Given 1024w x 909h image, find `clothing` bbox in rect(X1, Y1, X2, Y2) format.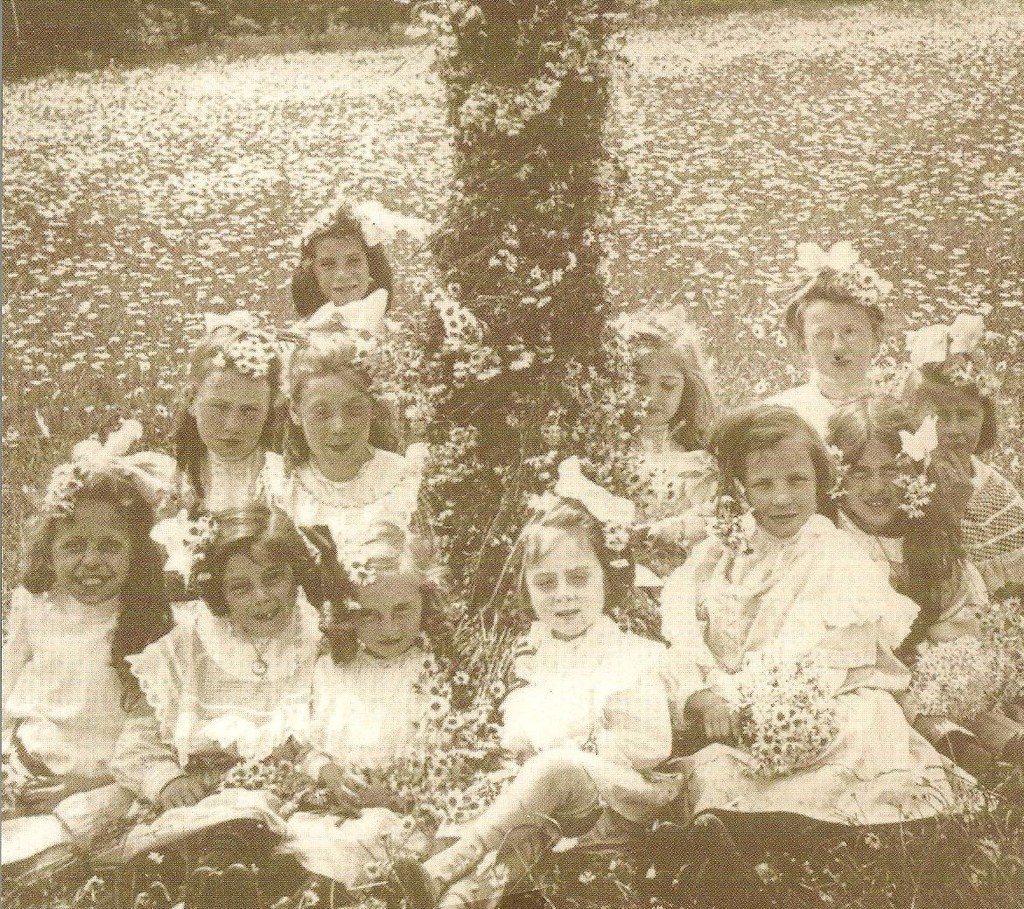
rect(961, 454, 1023, 610).
